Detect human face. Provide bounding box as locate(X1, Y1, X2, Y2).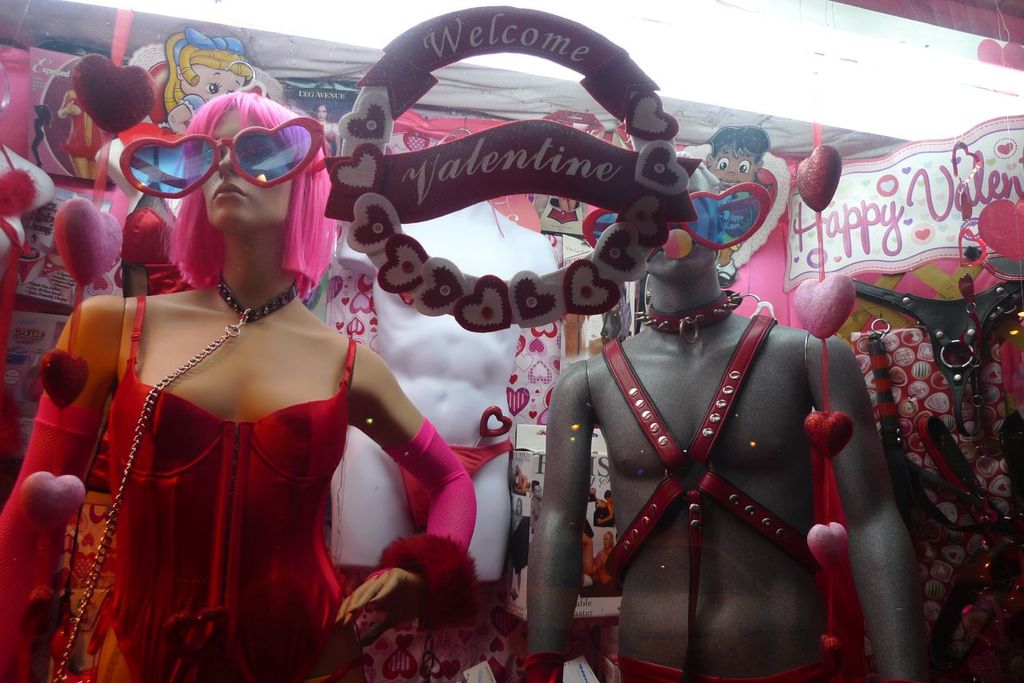
locate(710, 147, 758, 188).
